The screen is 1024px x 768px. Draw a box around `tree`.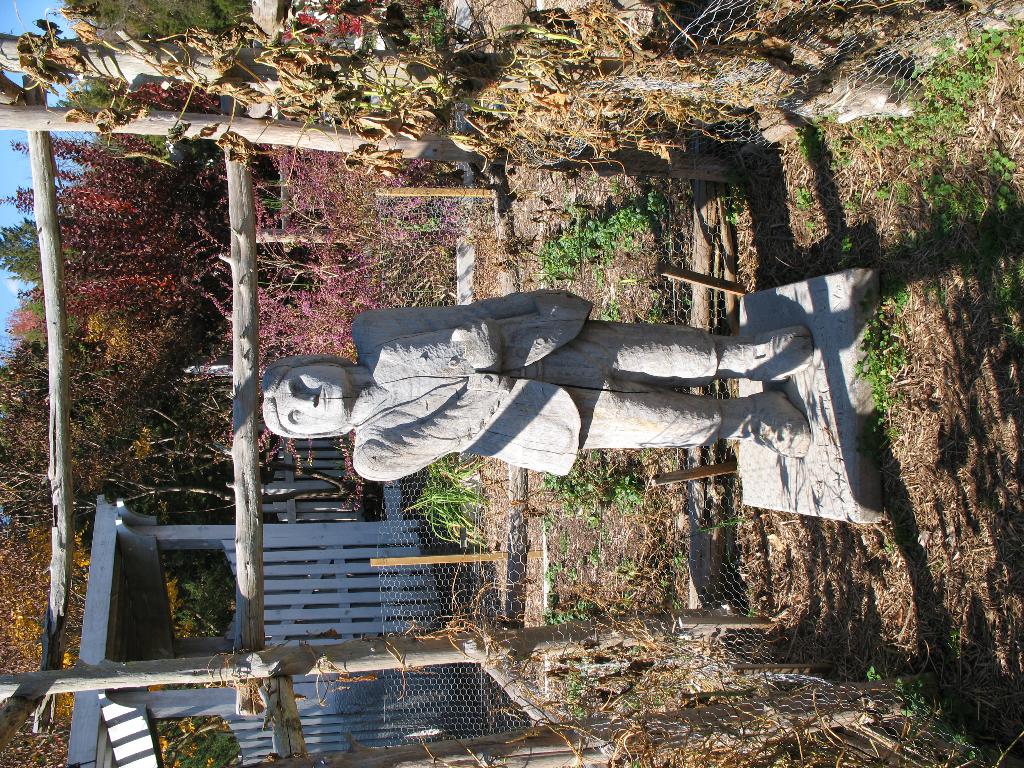
pyautogui.locateOnScreen(59, 0, 252, 123).
